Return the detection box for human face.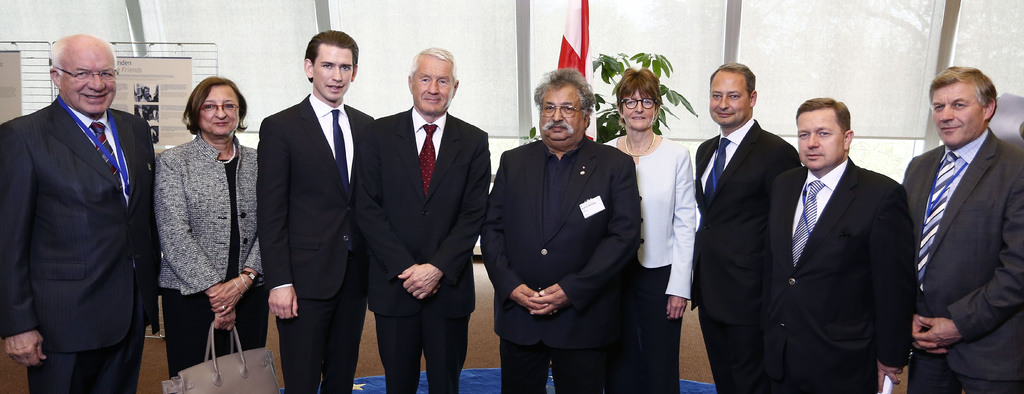
(left=535, top=81, right=588, bottom=148).
